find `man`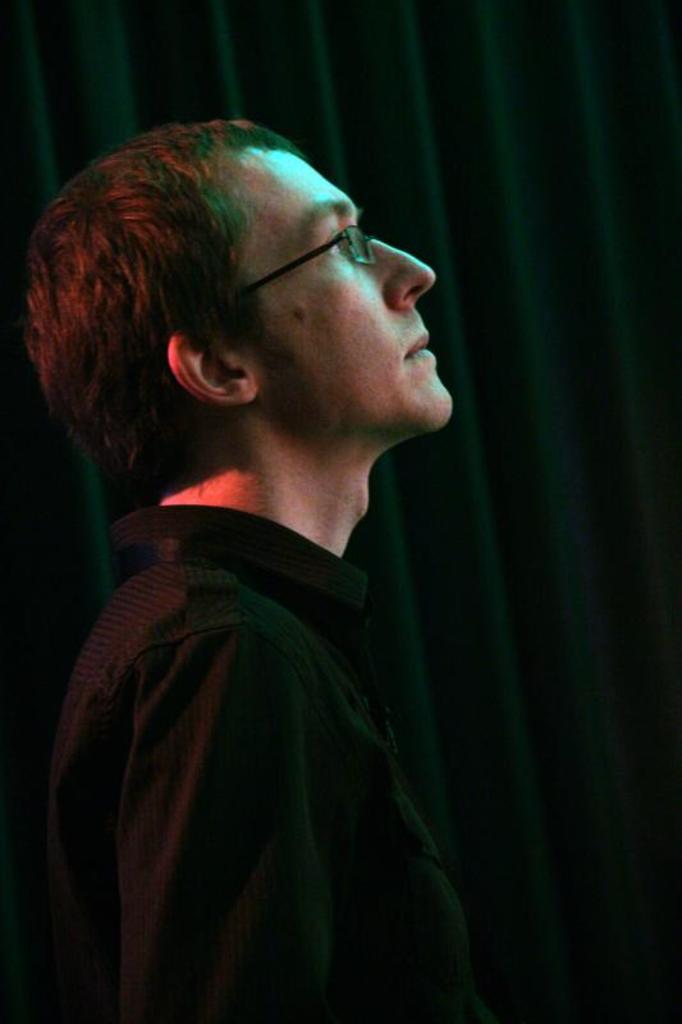
select_region(20, 111, 511, 1023)
